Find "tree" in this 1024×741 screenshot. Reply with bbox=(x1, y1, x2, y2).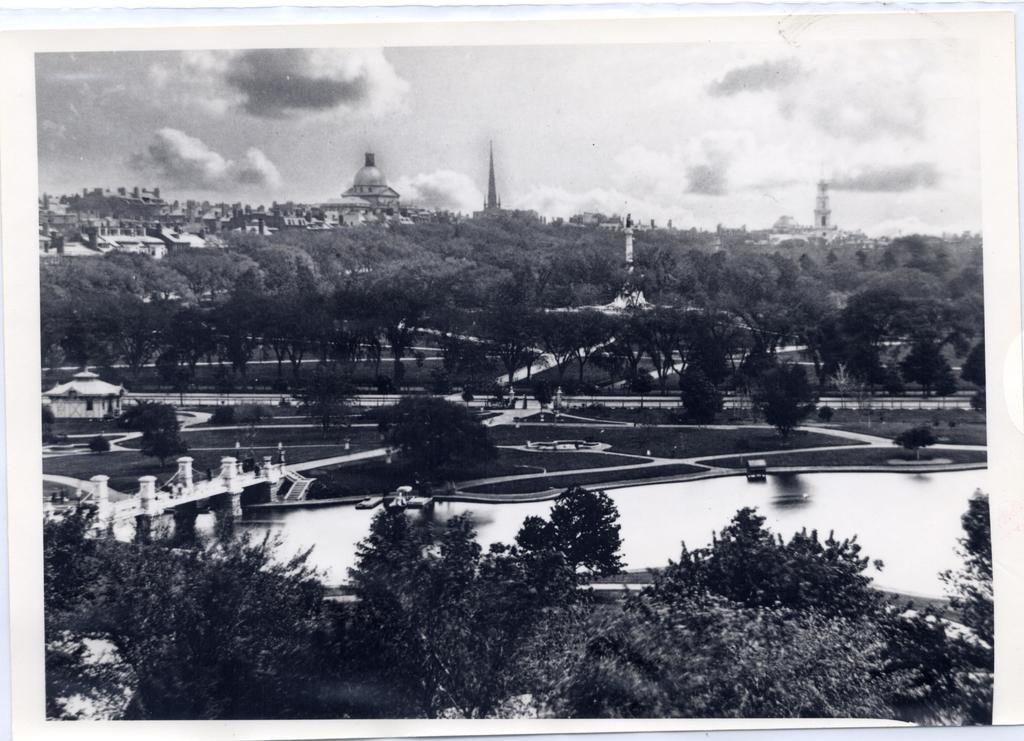
bbox=(120, 398, 188, 466).
